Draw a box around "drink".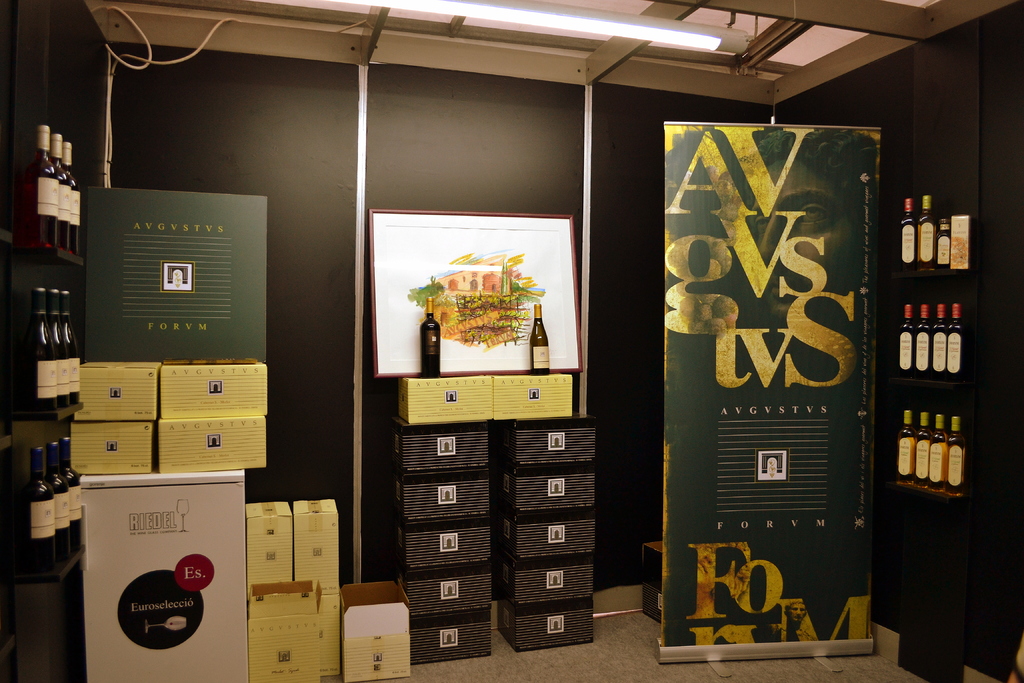
59 138 81 254.
